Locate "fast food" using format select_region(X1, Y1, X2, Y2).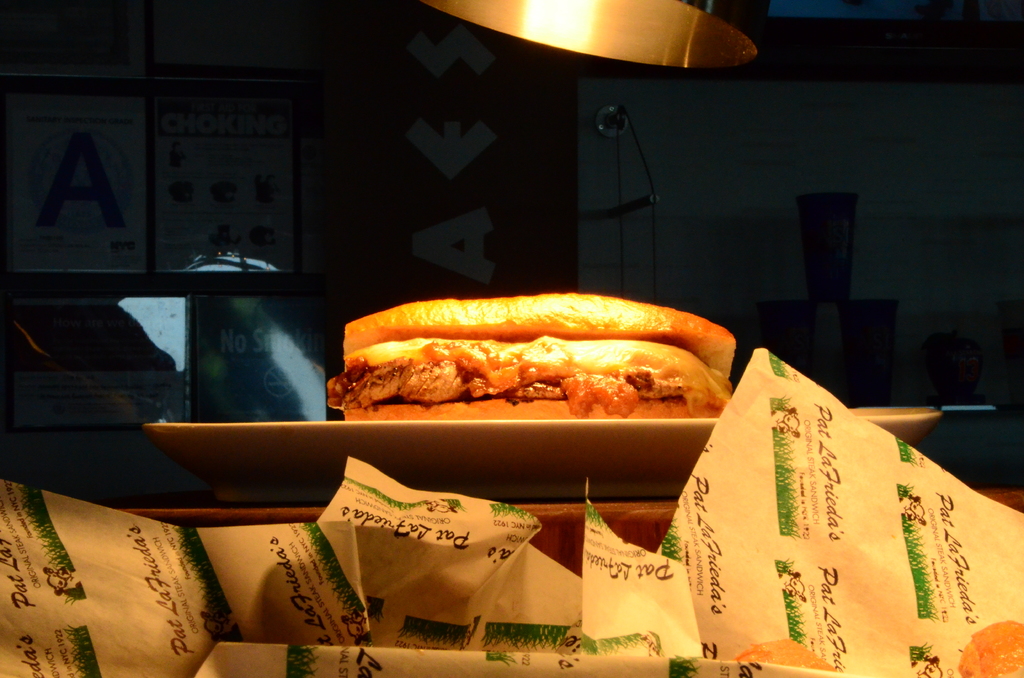
select_region(959, 618, 1023, 677).
